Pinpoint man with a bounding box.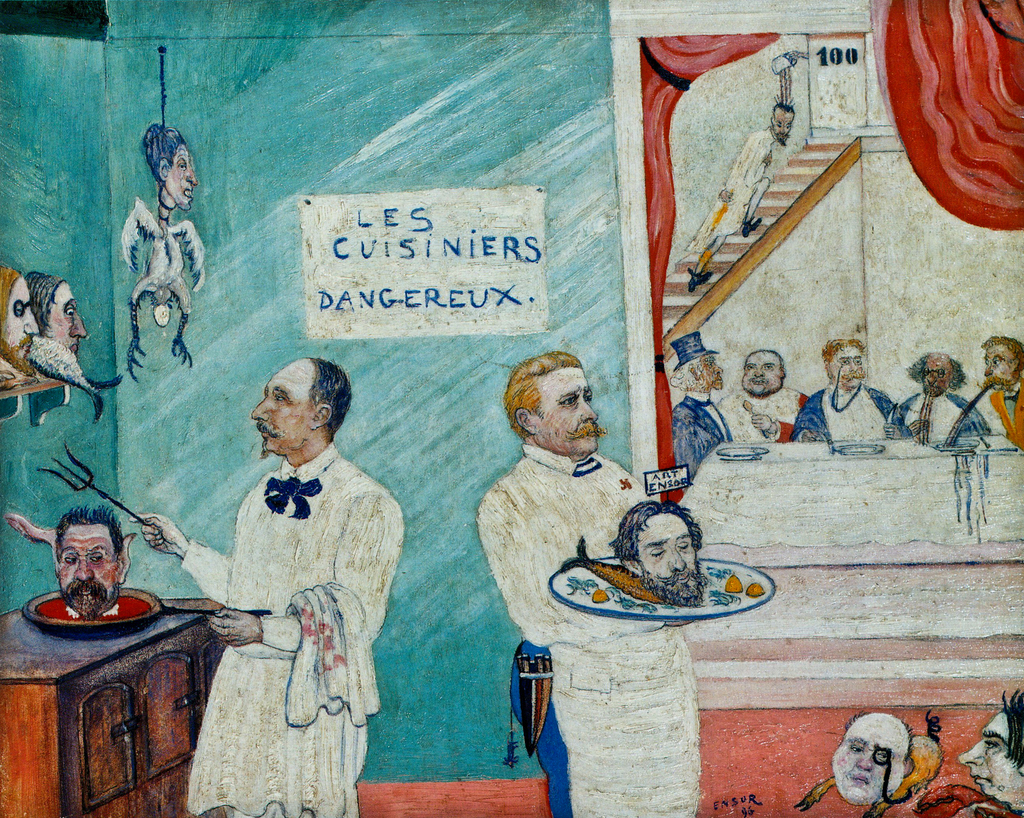
box=[882, 354, 989, 440].
